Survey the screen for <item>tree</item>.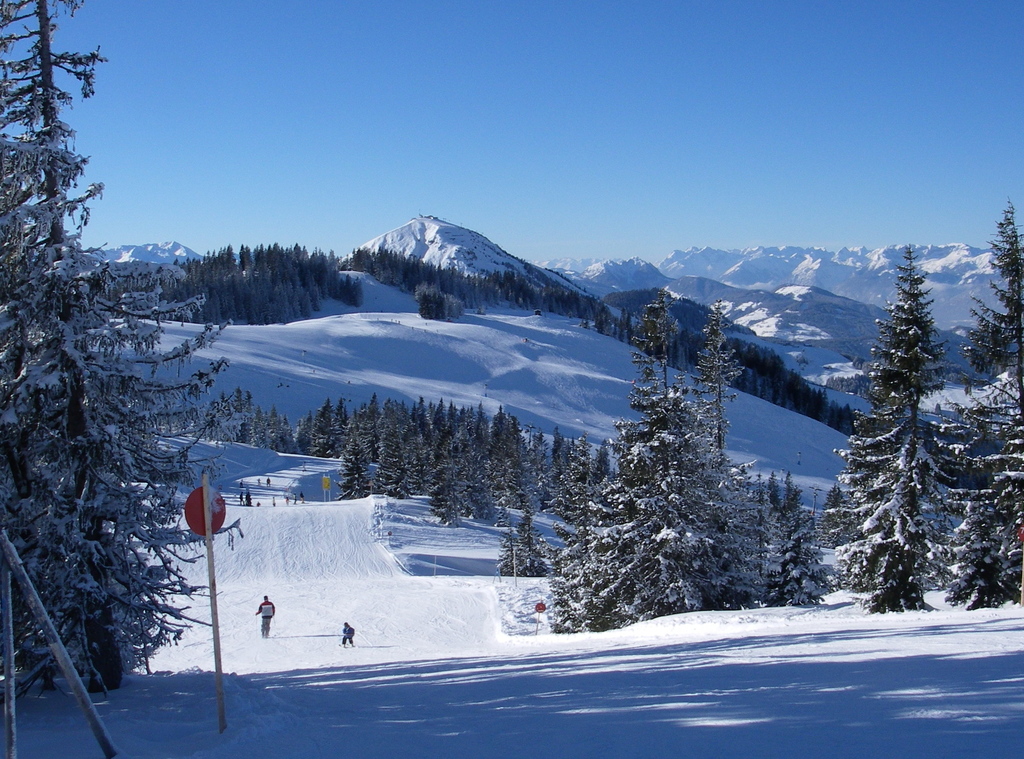
Survey found: x1=926, y1=198, x2=1023, y2=615.
